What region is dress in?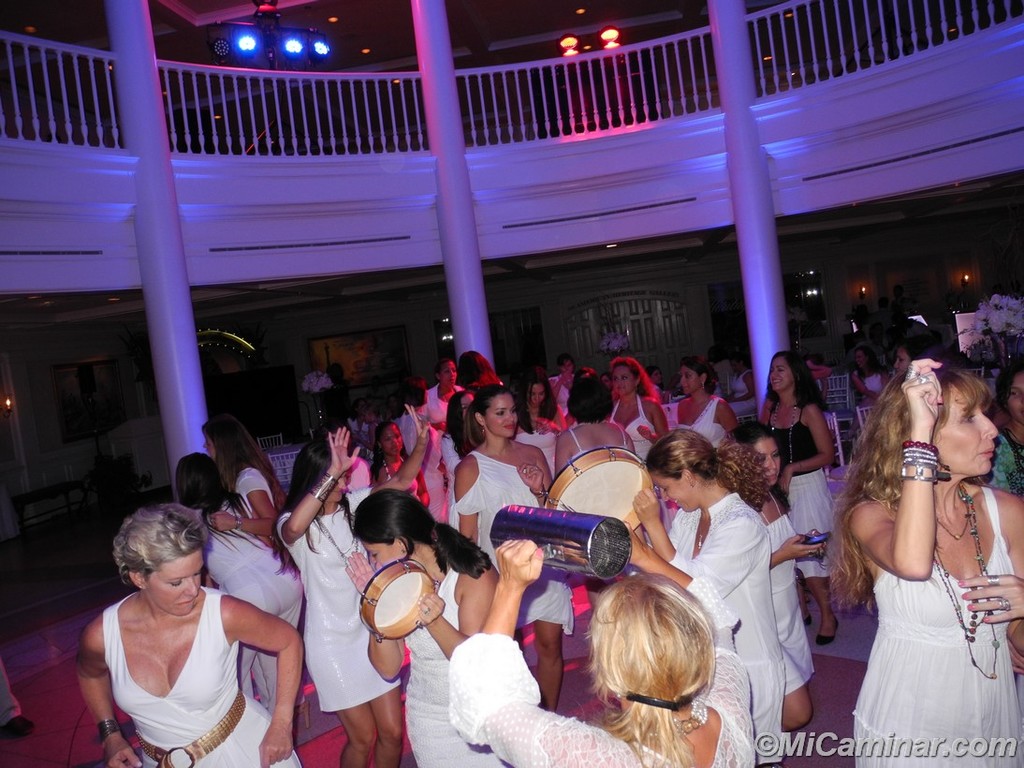
bbox=(759, 495, 815, 695).
